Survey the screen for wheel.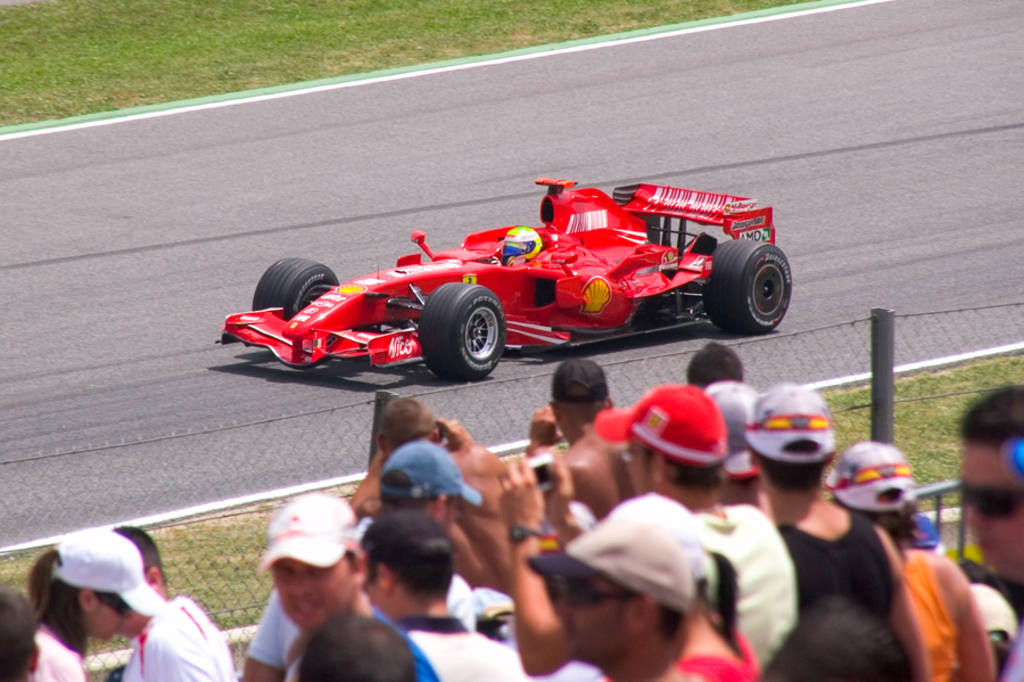
Survey found: box=[250, 254, 342, 319].
